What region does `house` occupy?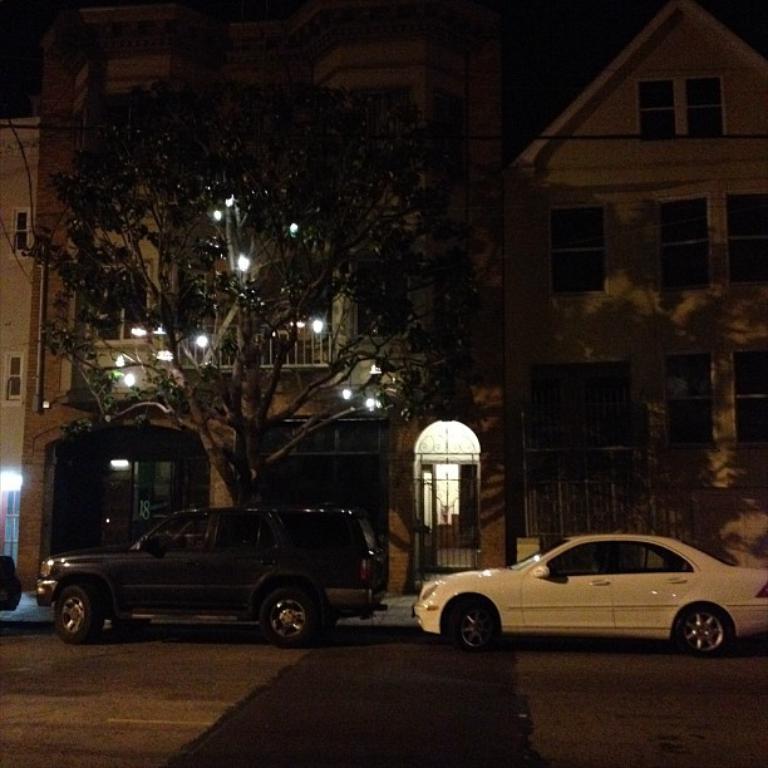
bbox=(15, 0, 517, 596).
